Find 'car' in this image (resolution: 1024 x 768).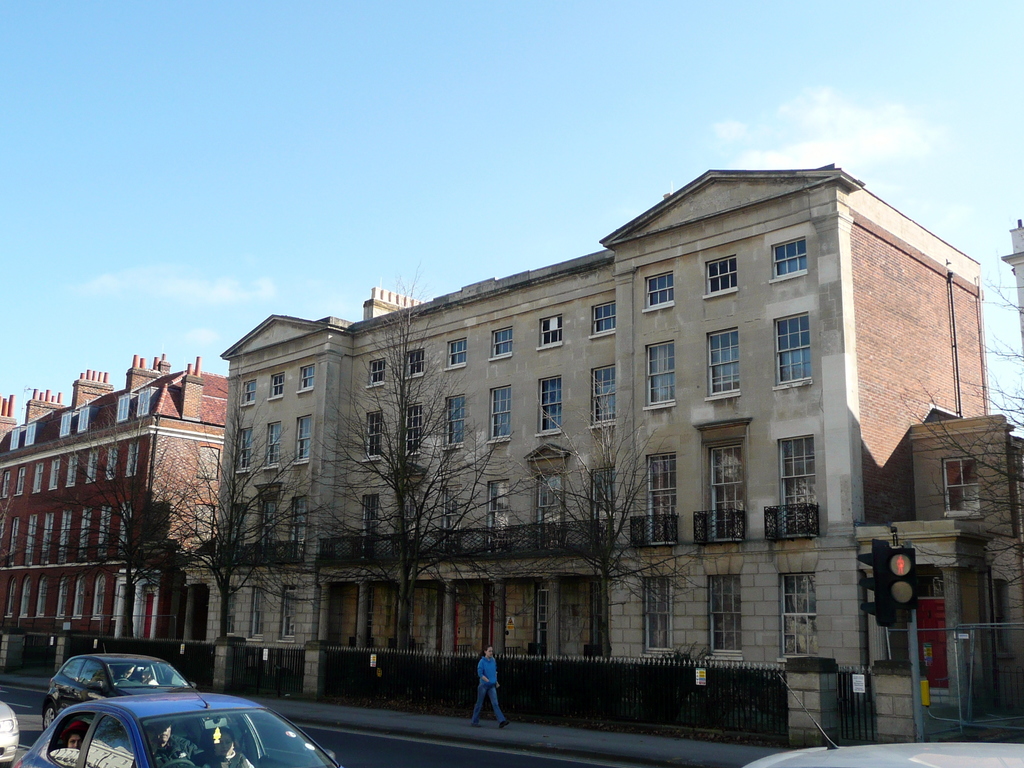
left=10, top=676, right=342, bottom=767.
